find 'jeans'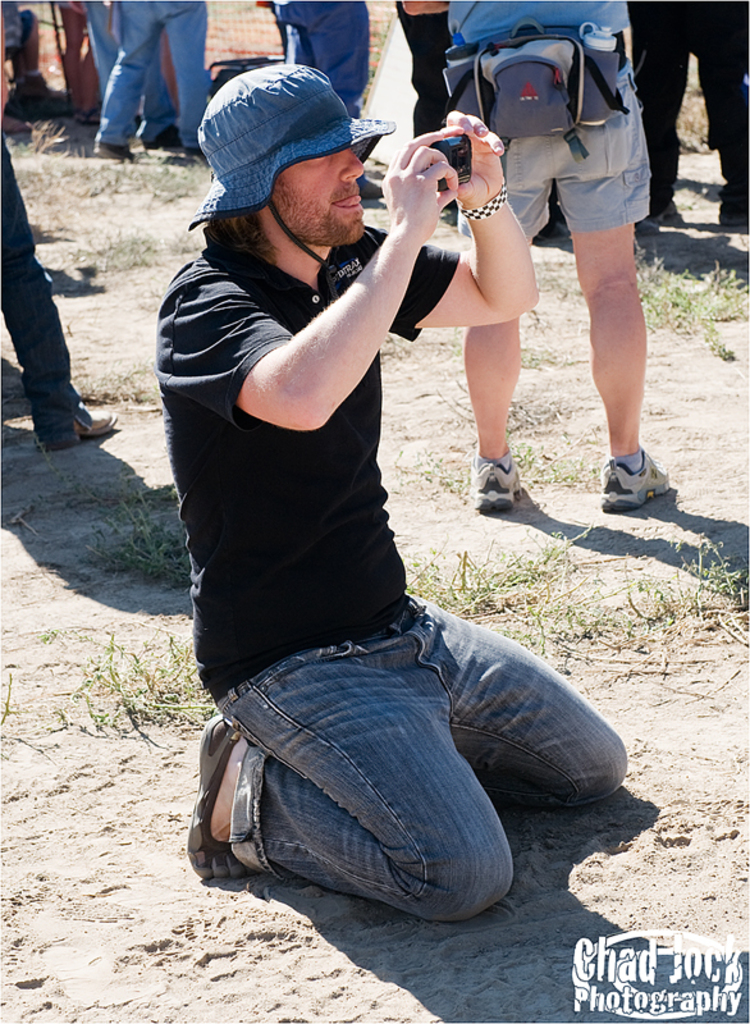
[left=440, top=65, right=654, bottom=242]
